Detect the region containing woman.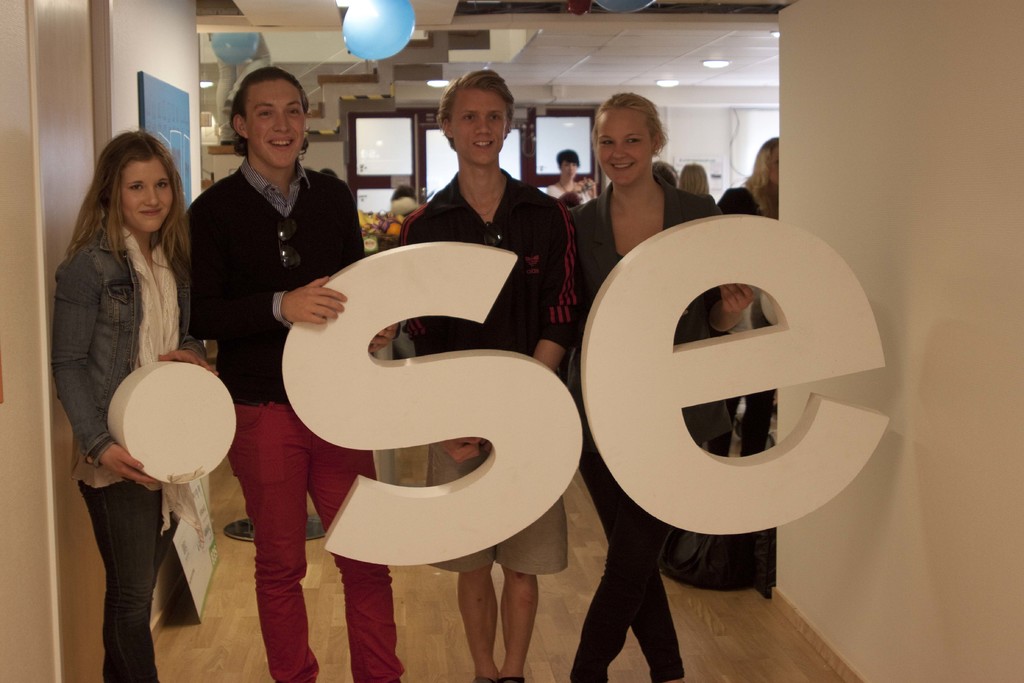
(x1=43, y1=144, x2=192, y2=682).
